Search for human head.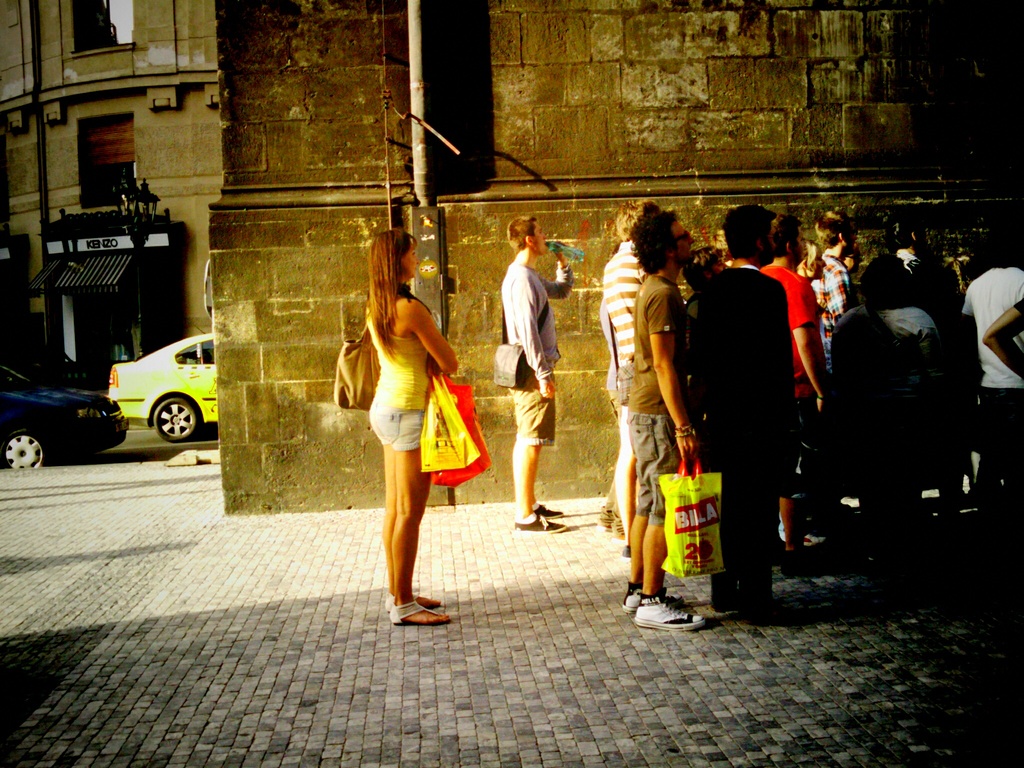
Found at crop(980, 237, 1023, 268).
